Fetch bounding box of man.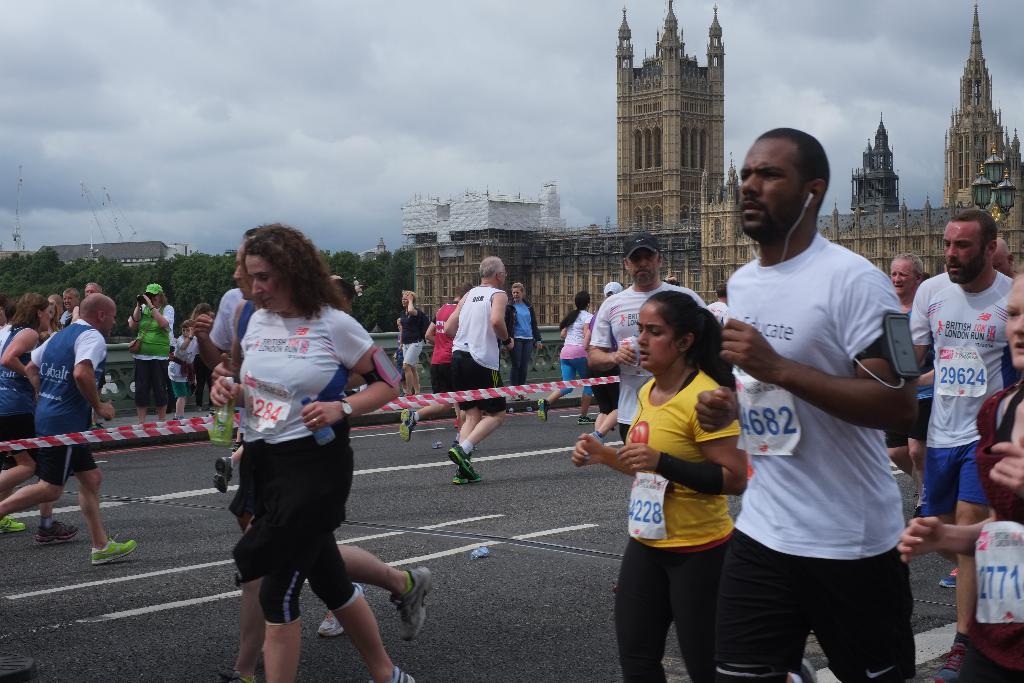
Bbox: <box>220,230,436,682</box>.
